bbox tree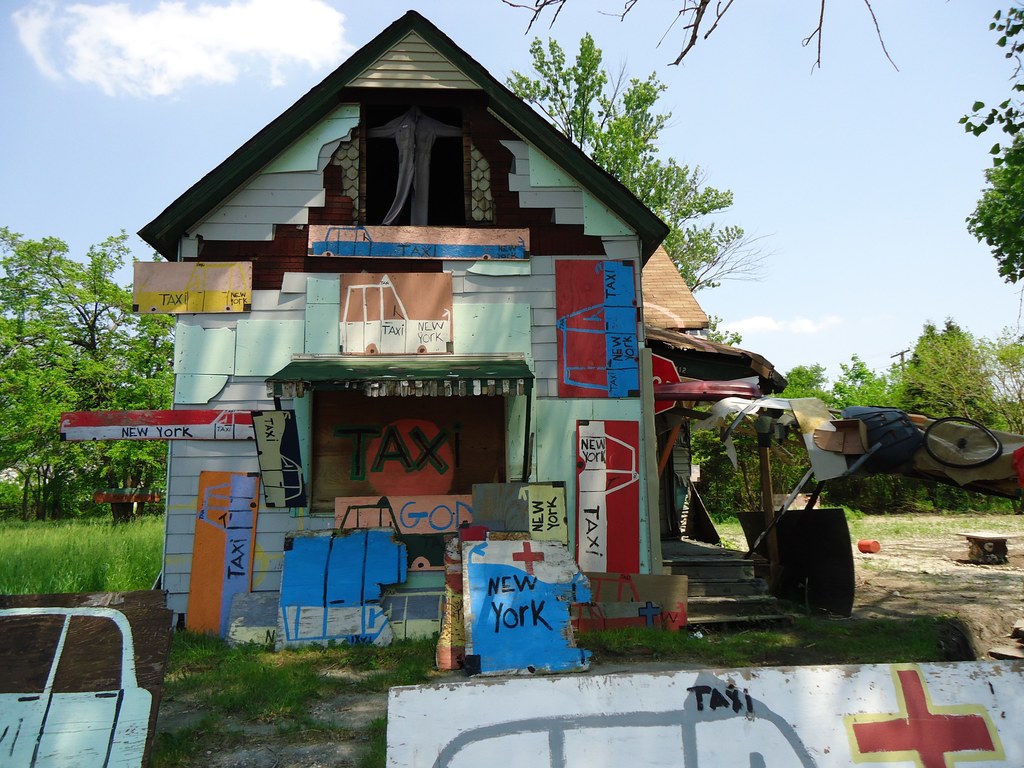
506/0/900/73
